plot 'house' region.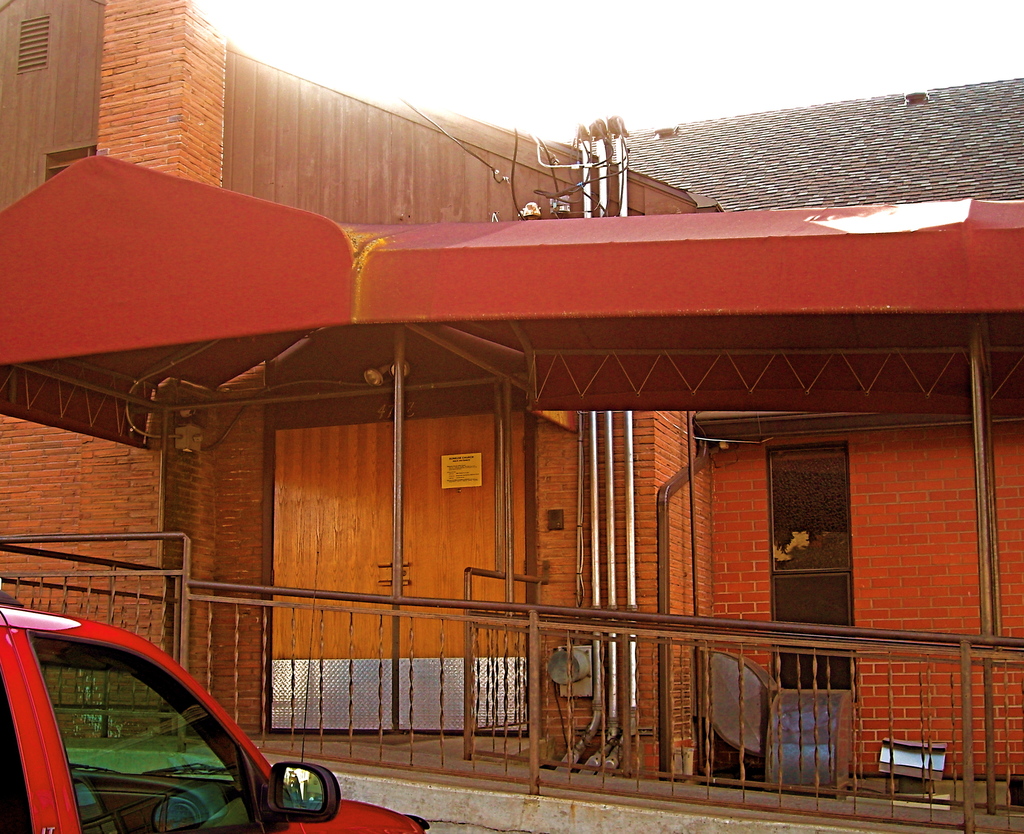
Plotted at 0:0:715:833.
